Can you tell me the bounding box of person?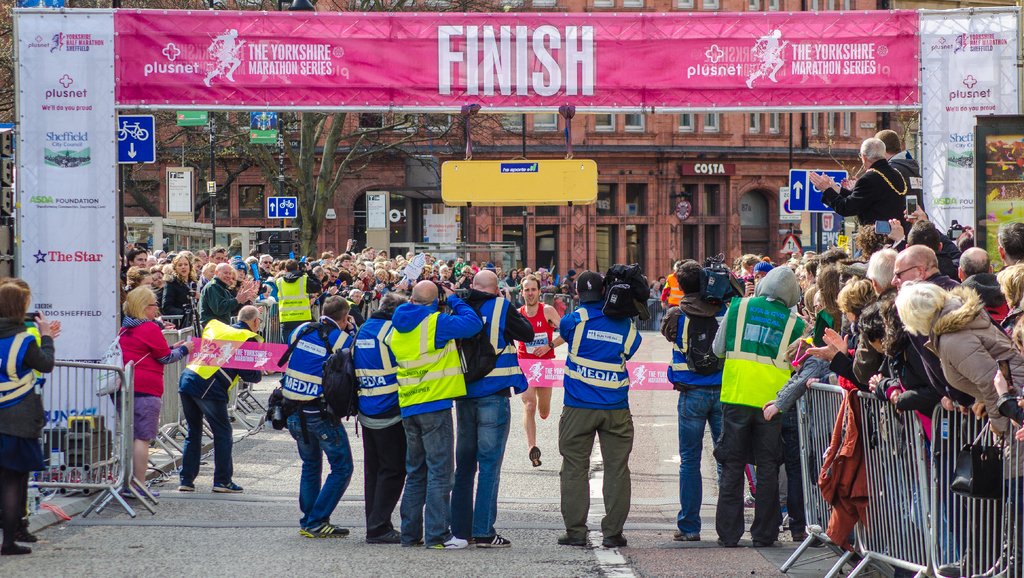
crop(554, 262, 650, 543).
